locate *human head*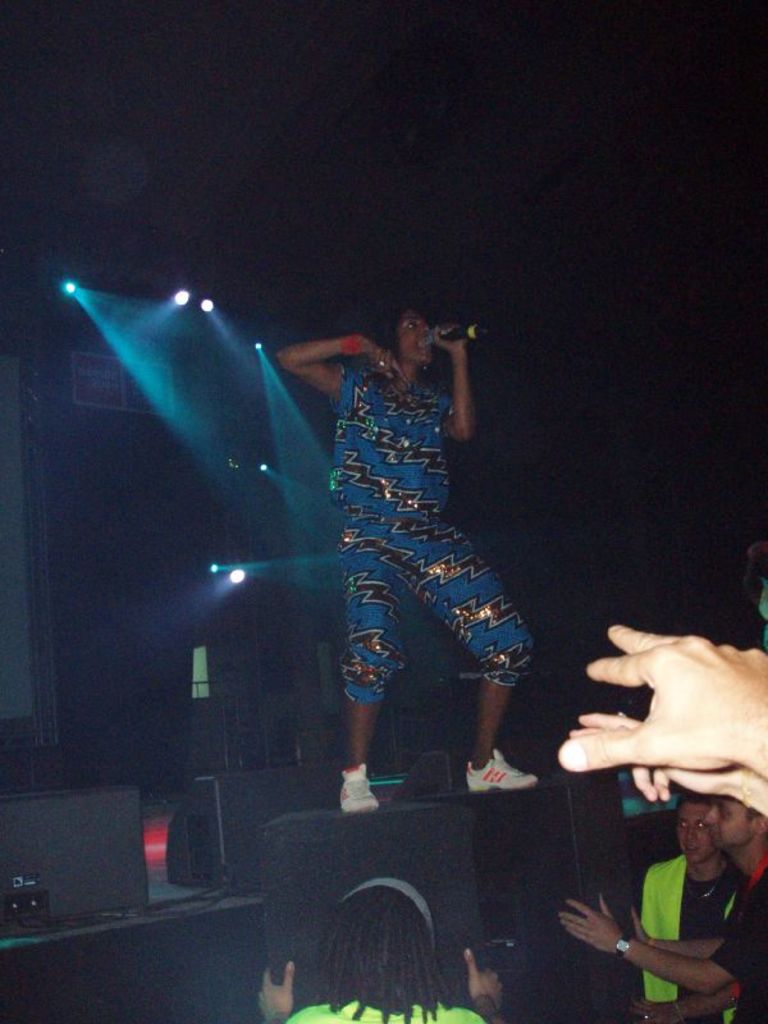
crop(369, 297, 458, 364)
